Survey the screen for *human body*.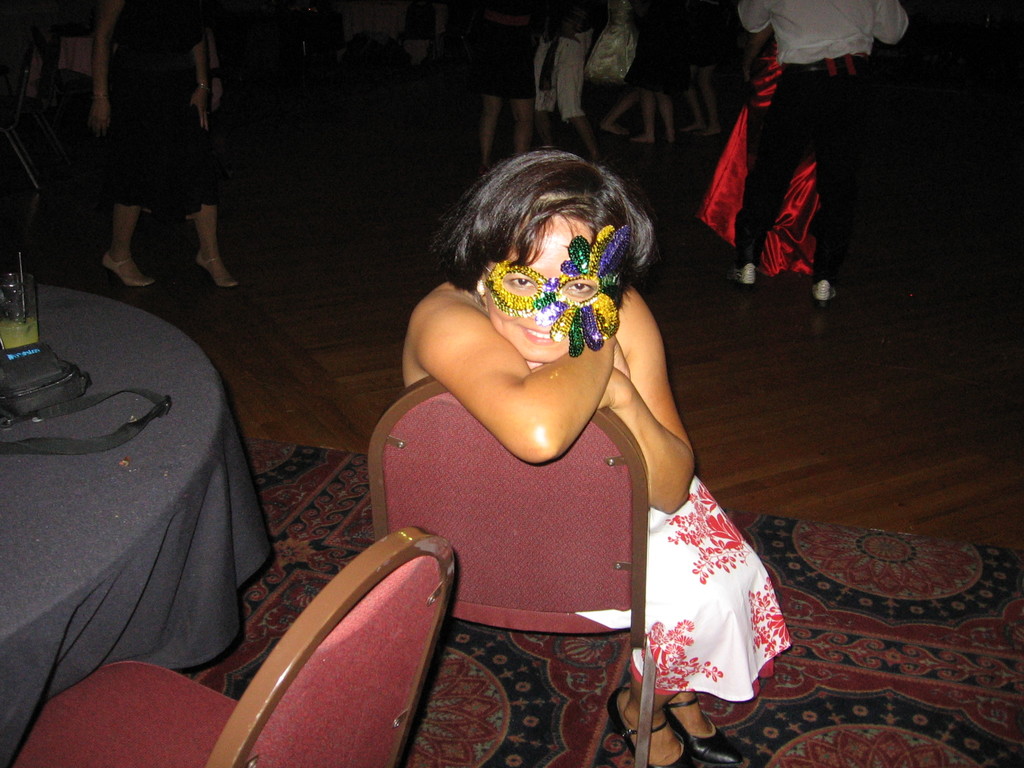
Survey found: l=723, t=0, r=909, b=305.
